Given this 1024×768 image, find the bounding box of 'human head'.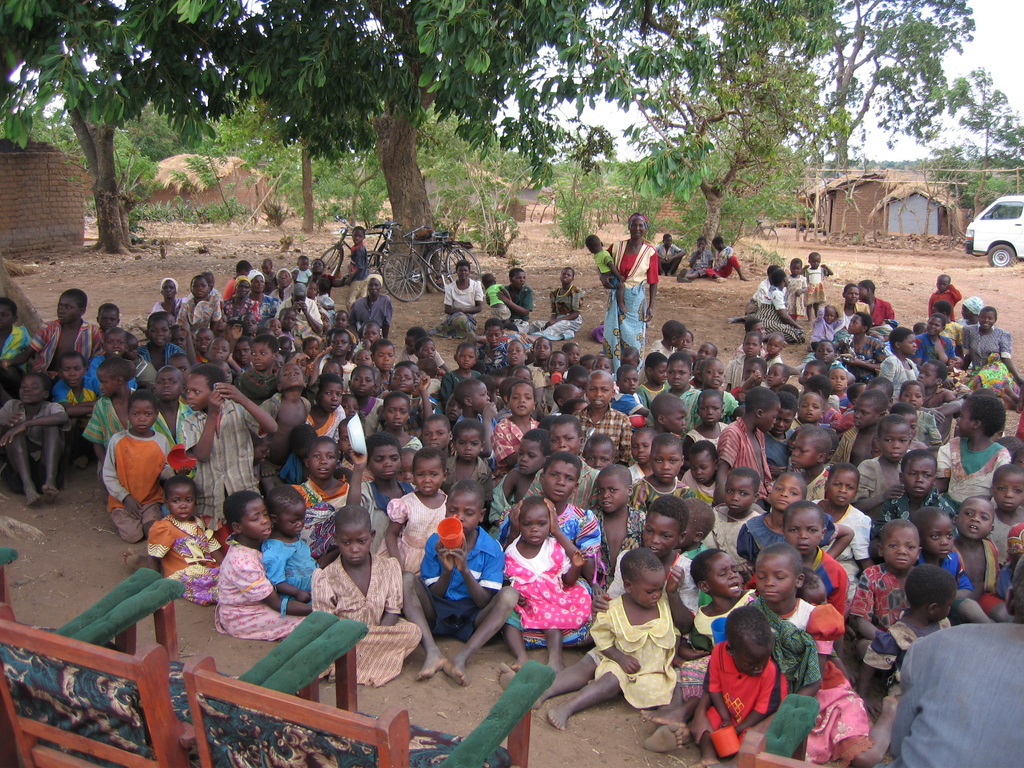
detection(391, 363, 413, 397).
